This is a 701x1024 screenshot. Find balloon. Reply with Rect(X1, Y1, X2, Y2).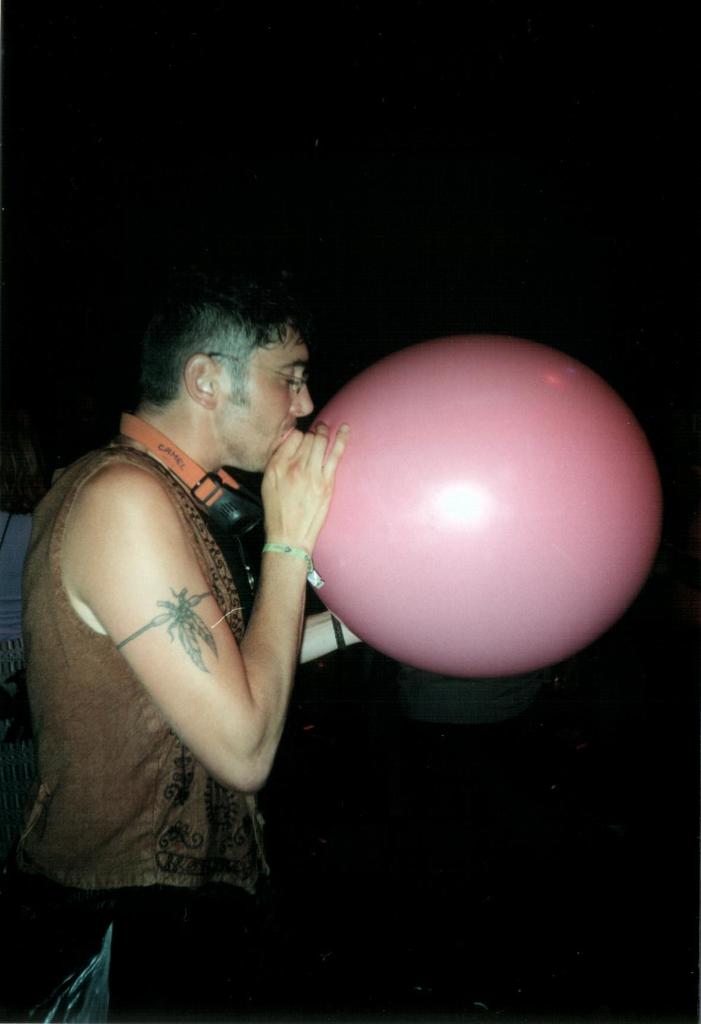
Rect(302, 332, 670, 680).
